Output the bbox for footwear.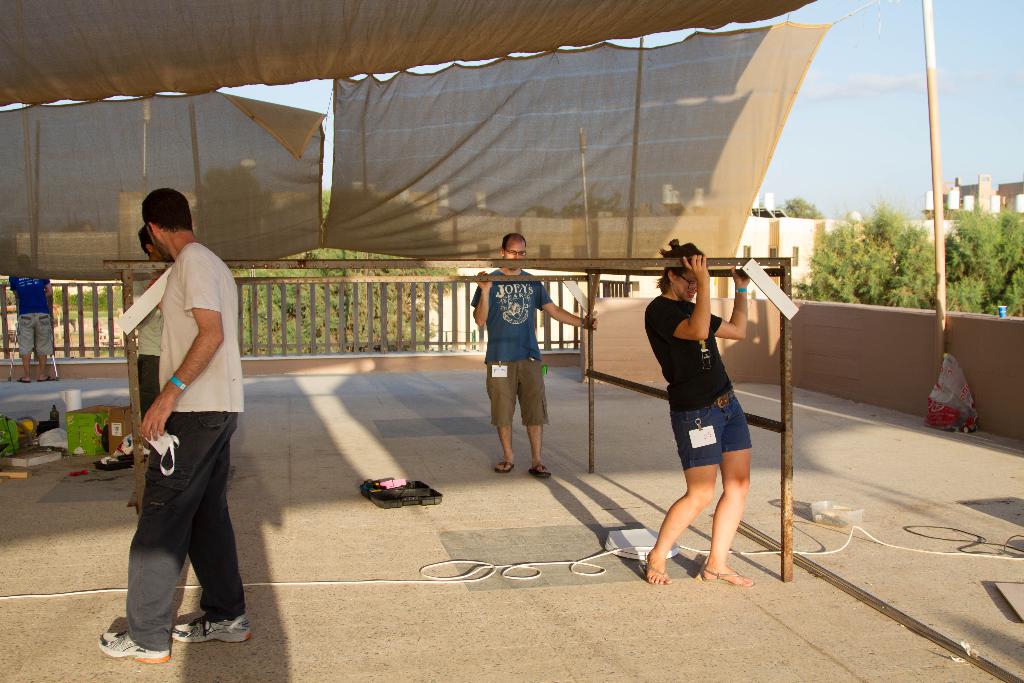
bbox(525, 465, 552, 478).
